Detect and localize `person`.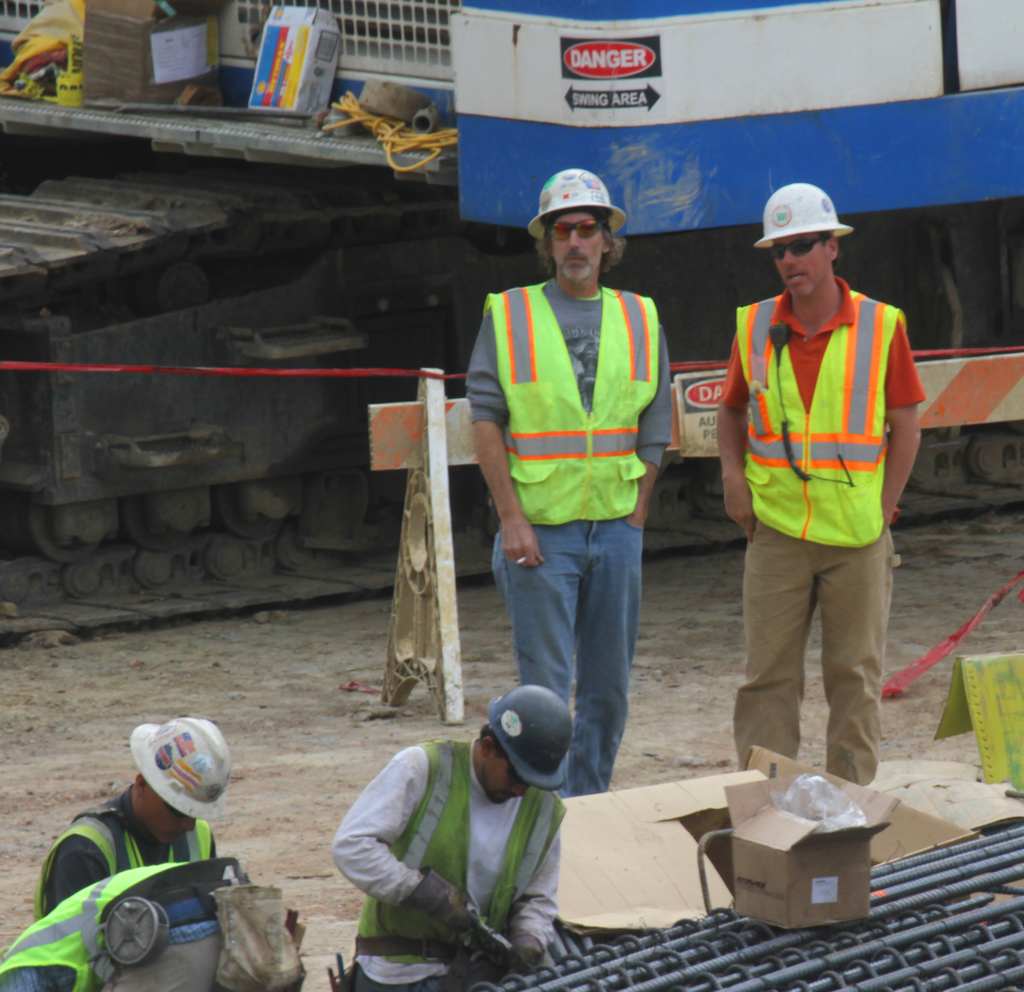
Localized at bbox=(716, 188, 921, 783).
